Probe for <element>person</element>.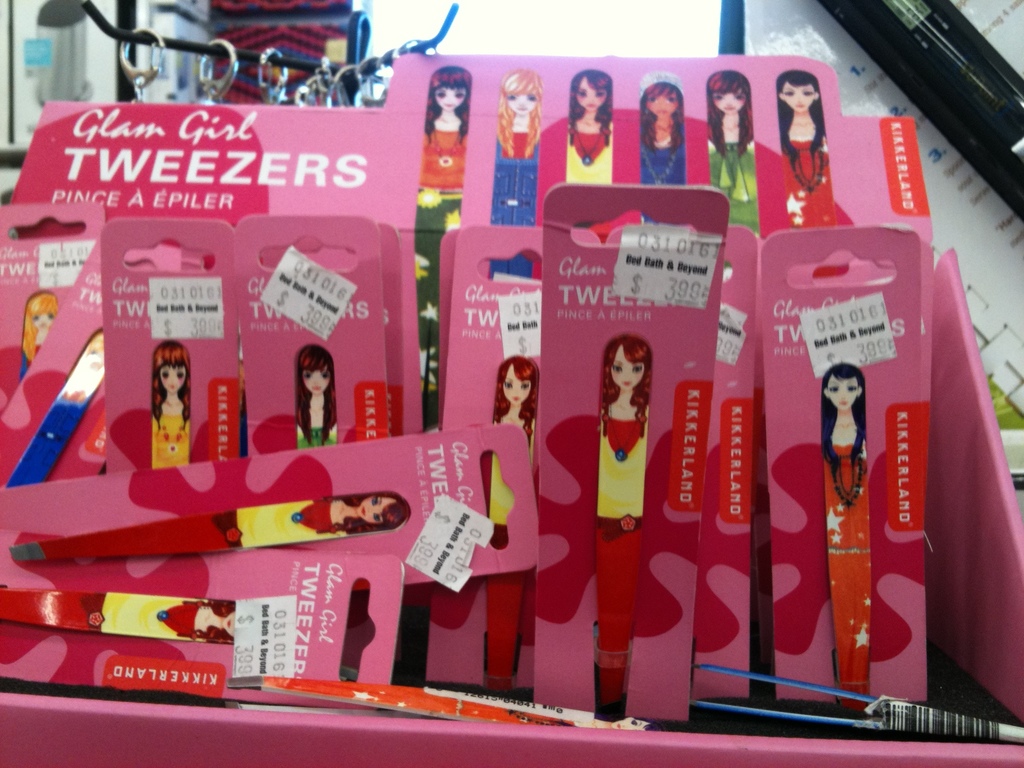
Probe result: rect(0, 586, 242, 645).
